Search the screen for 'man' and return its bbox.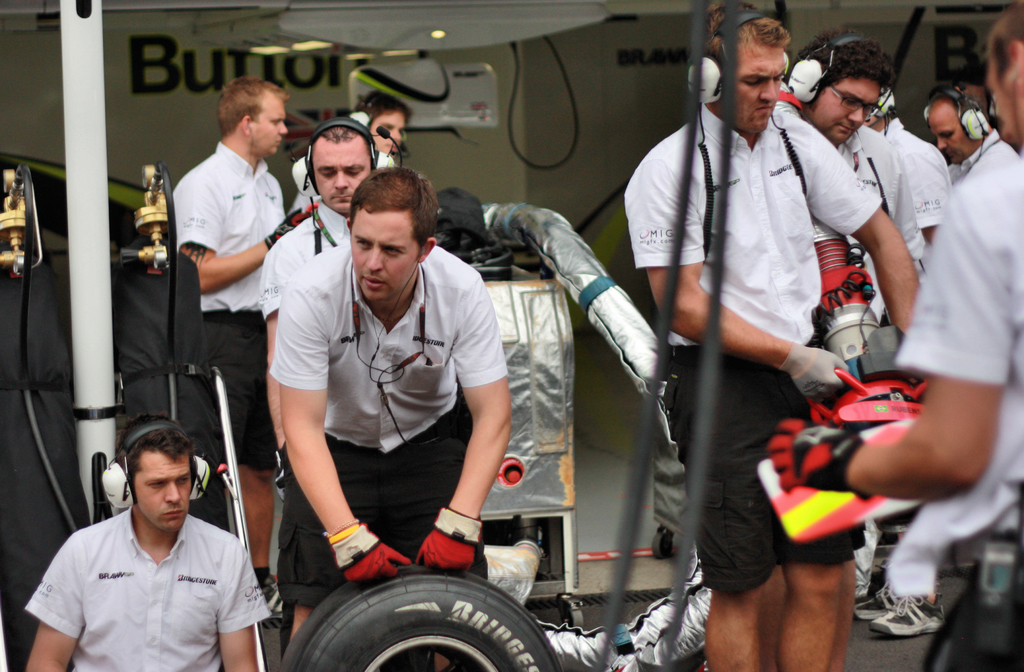
Found: left=280, top=95, right=406, bottom=229.
